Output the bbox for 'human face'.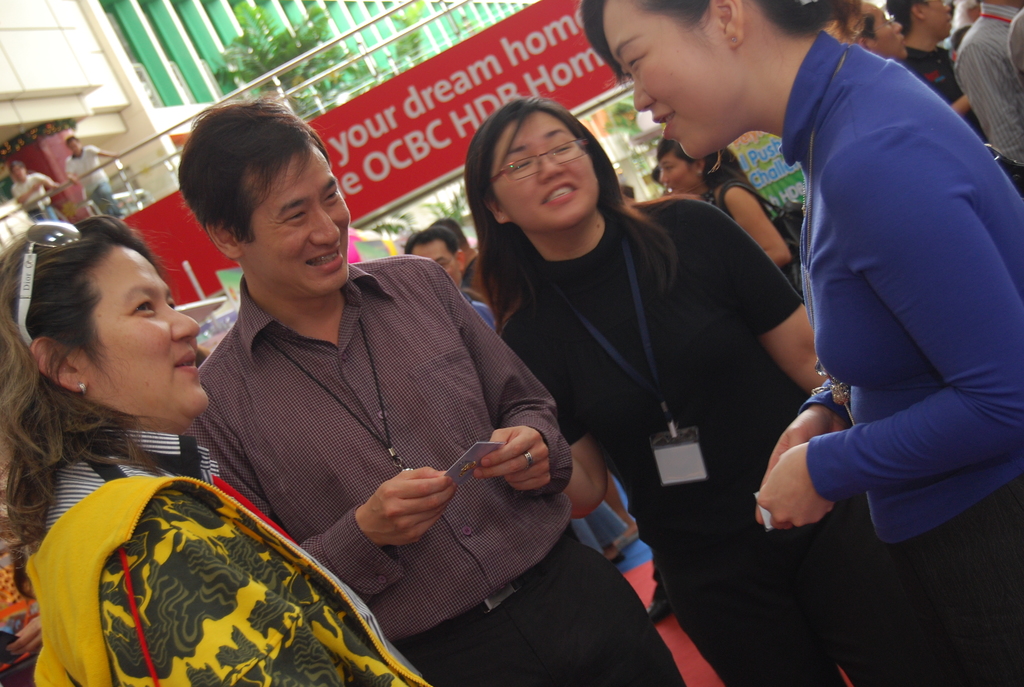
15,169,25,181.
